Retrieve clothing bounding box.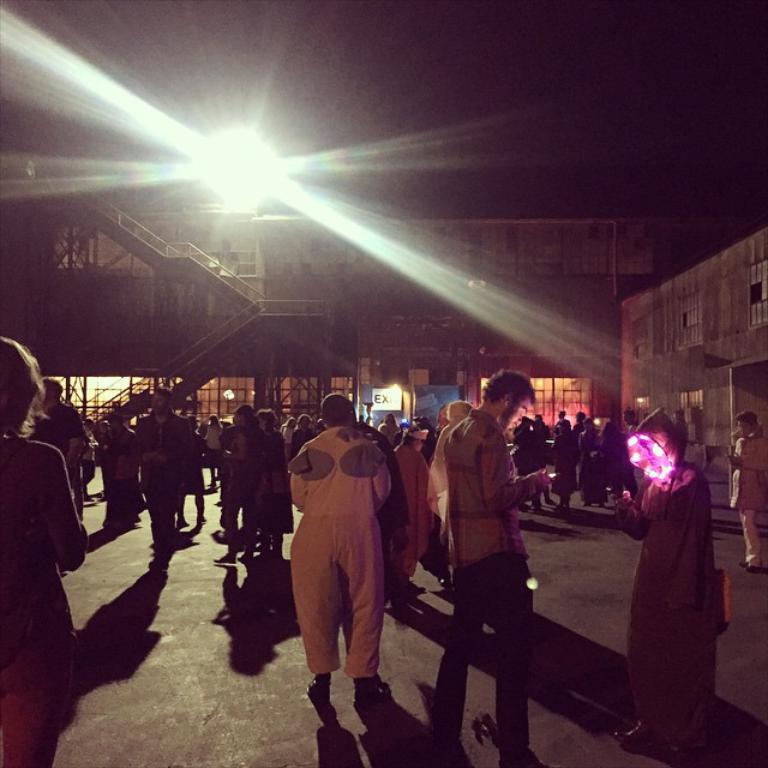
Bounding box: [430, 404, 539, 745].
